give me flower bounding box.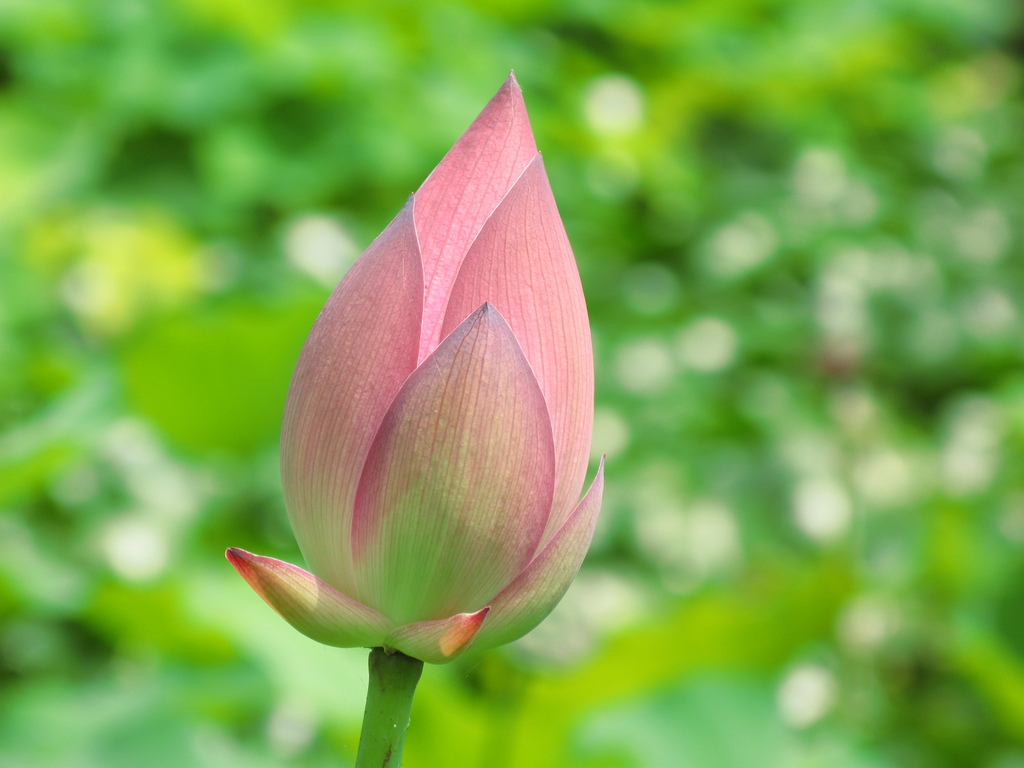
region(228, 69, 604, 664).
